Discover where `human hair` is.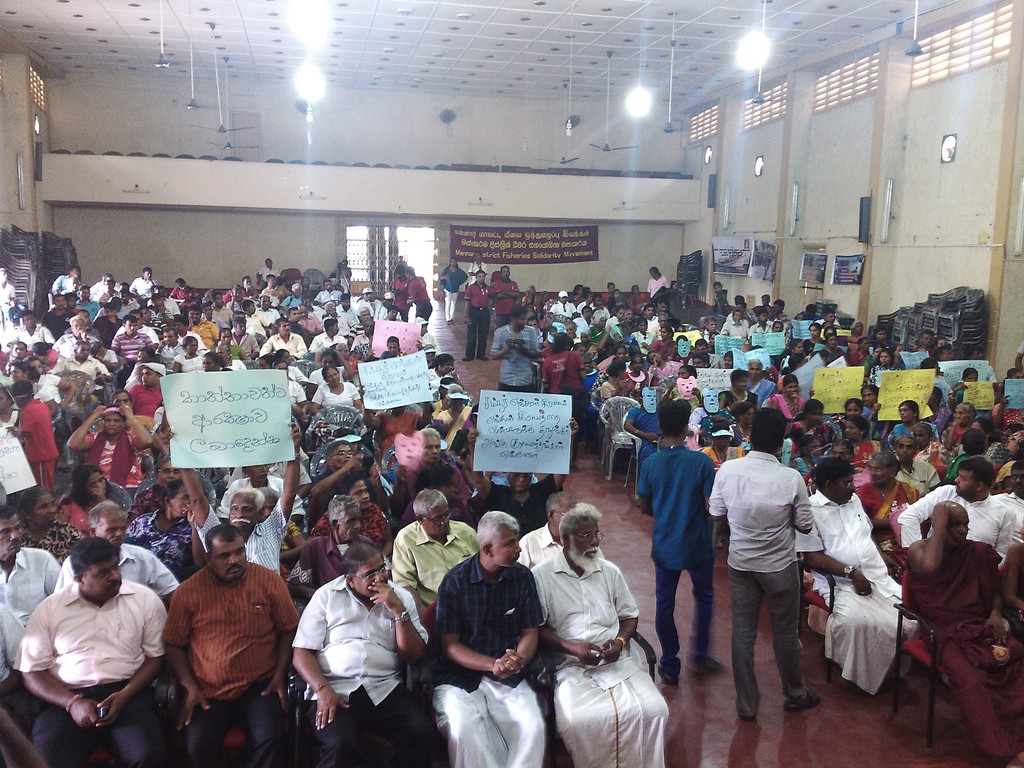
Discovered at pyautogui.locateOnScreen(957, 452, 993, 488).
